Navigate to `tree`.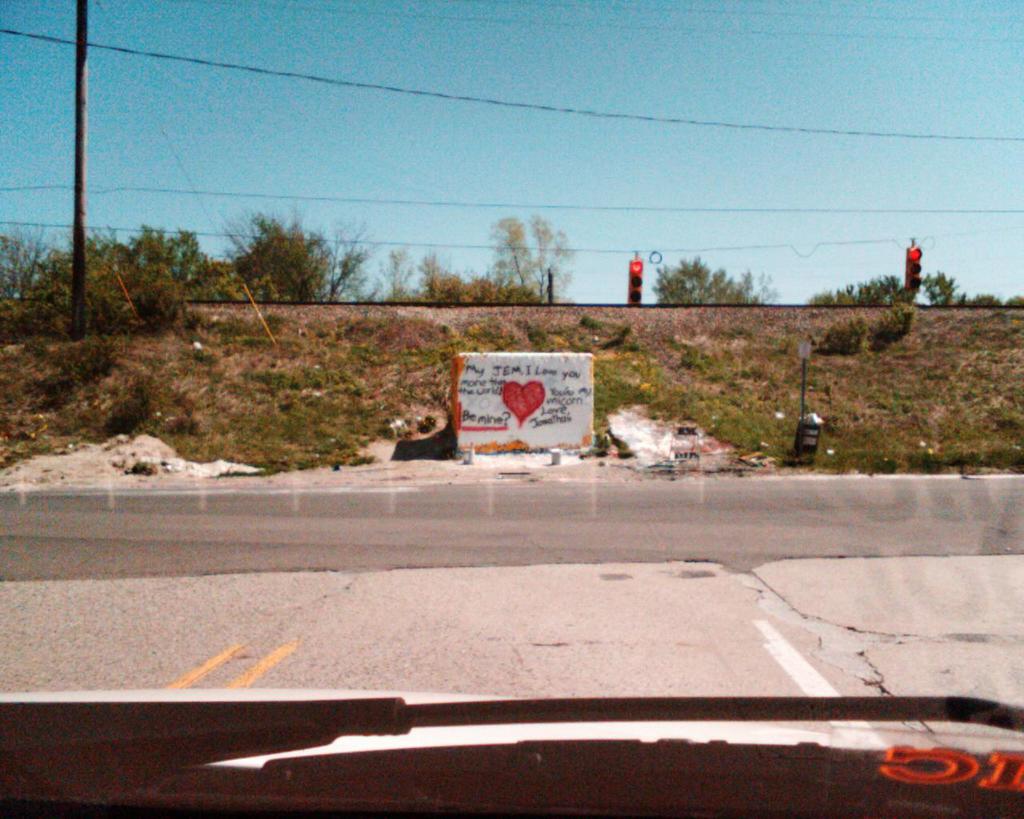
Navigation target: (left=355, top=242, right=446, bottom=312).
